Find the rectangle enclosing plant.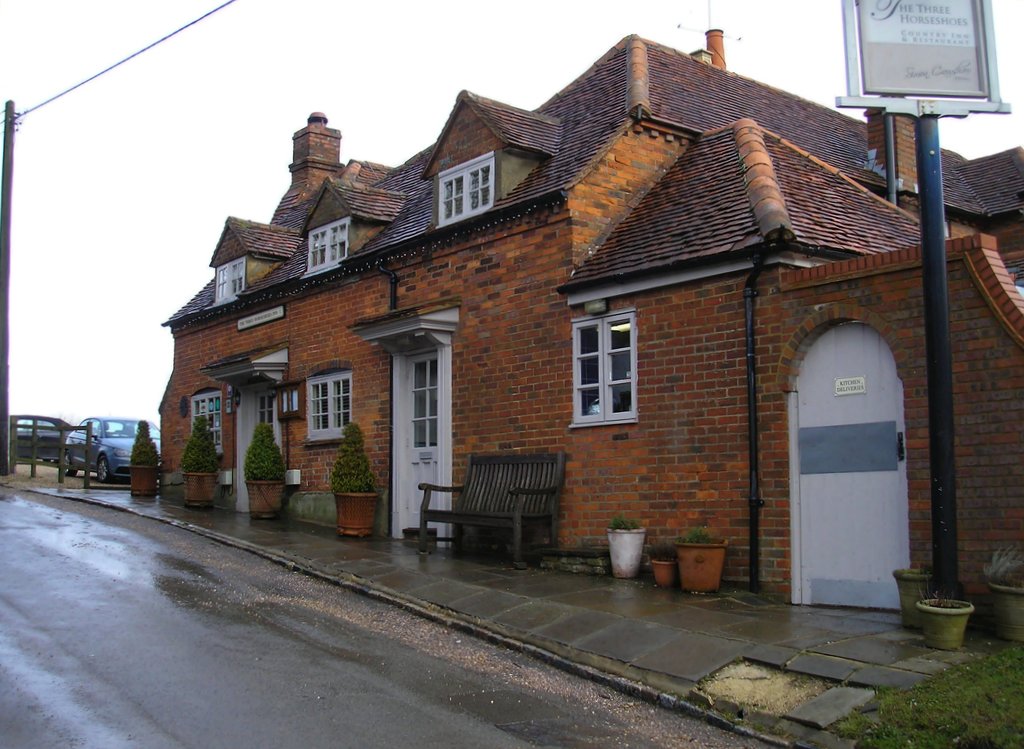
911/588/951/608.
